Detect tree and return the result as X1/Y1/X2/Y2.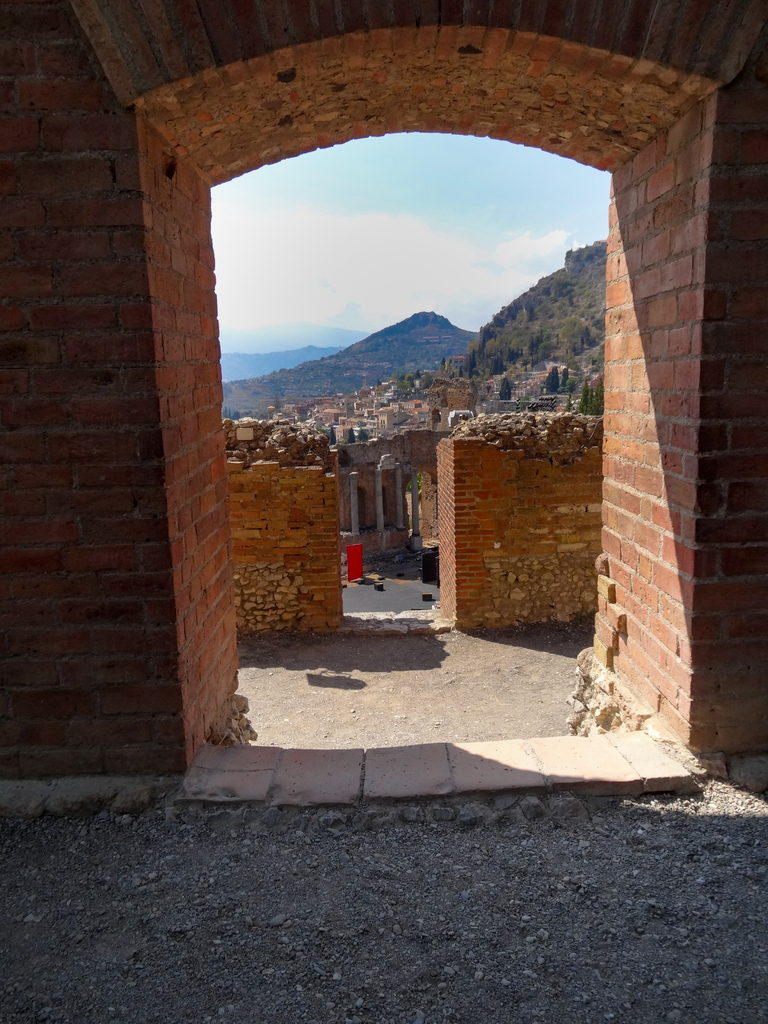
348/429/355/446.
